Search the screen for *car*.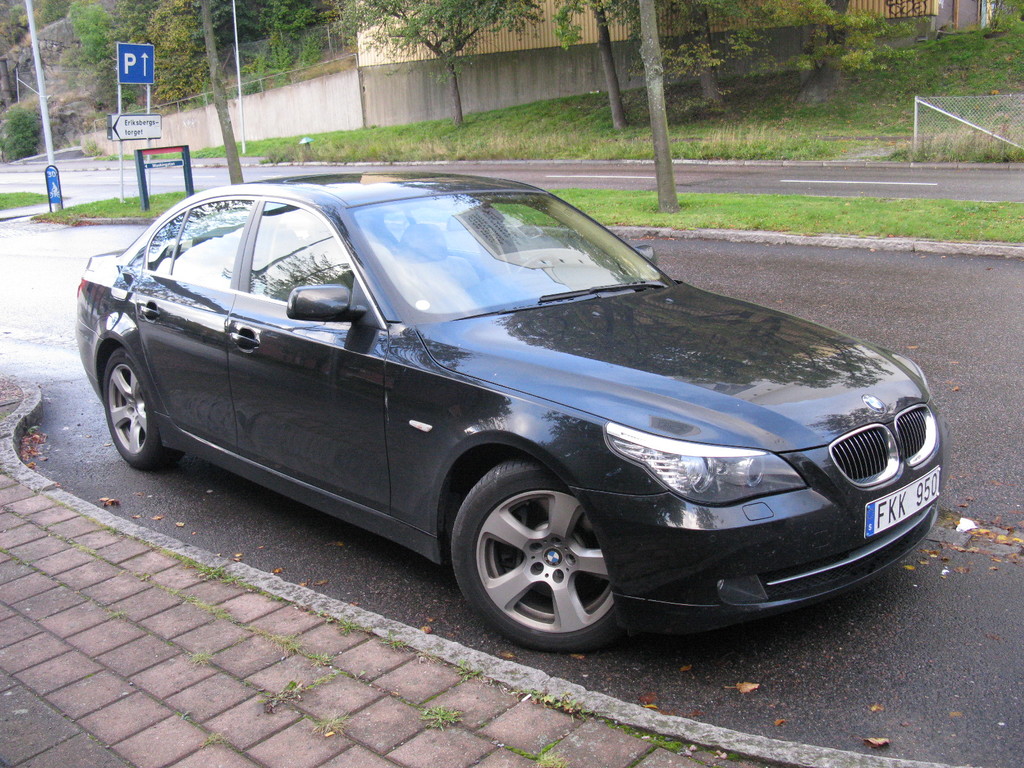
Found at BBox(67, 163, 954, 645).
